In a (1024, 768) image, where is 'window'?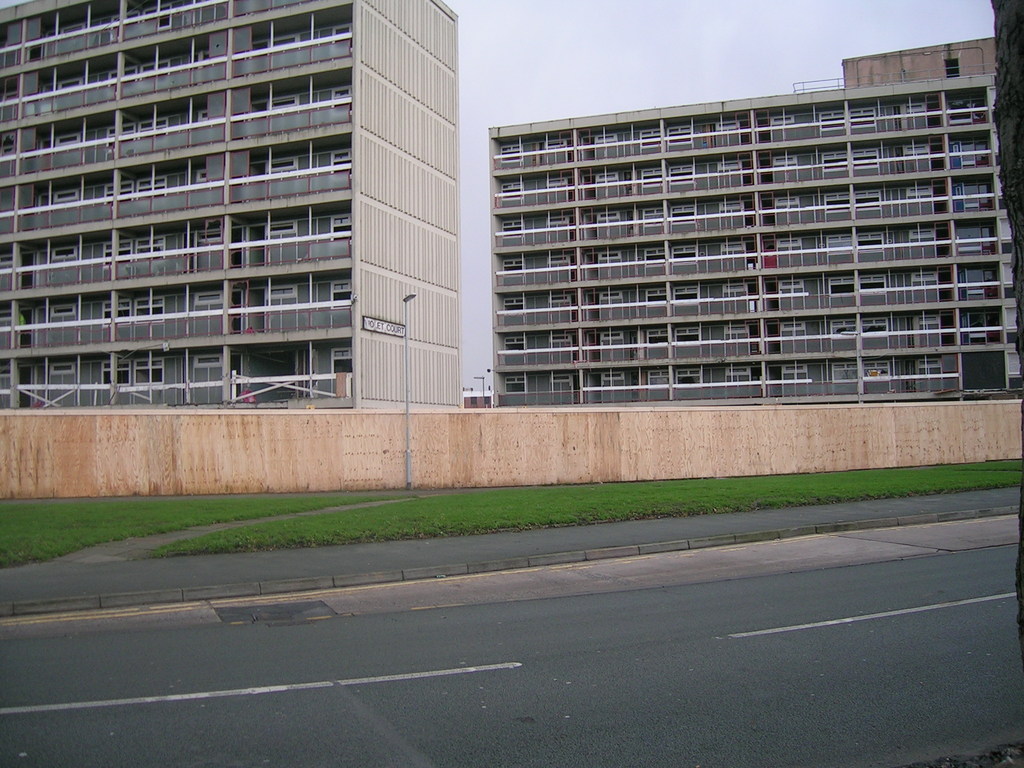
828,273,856,296.
